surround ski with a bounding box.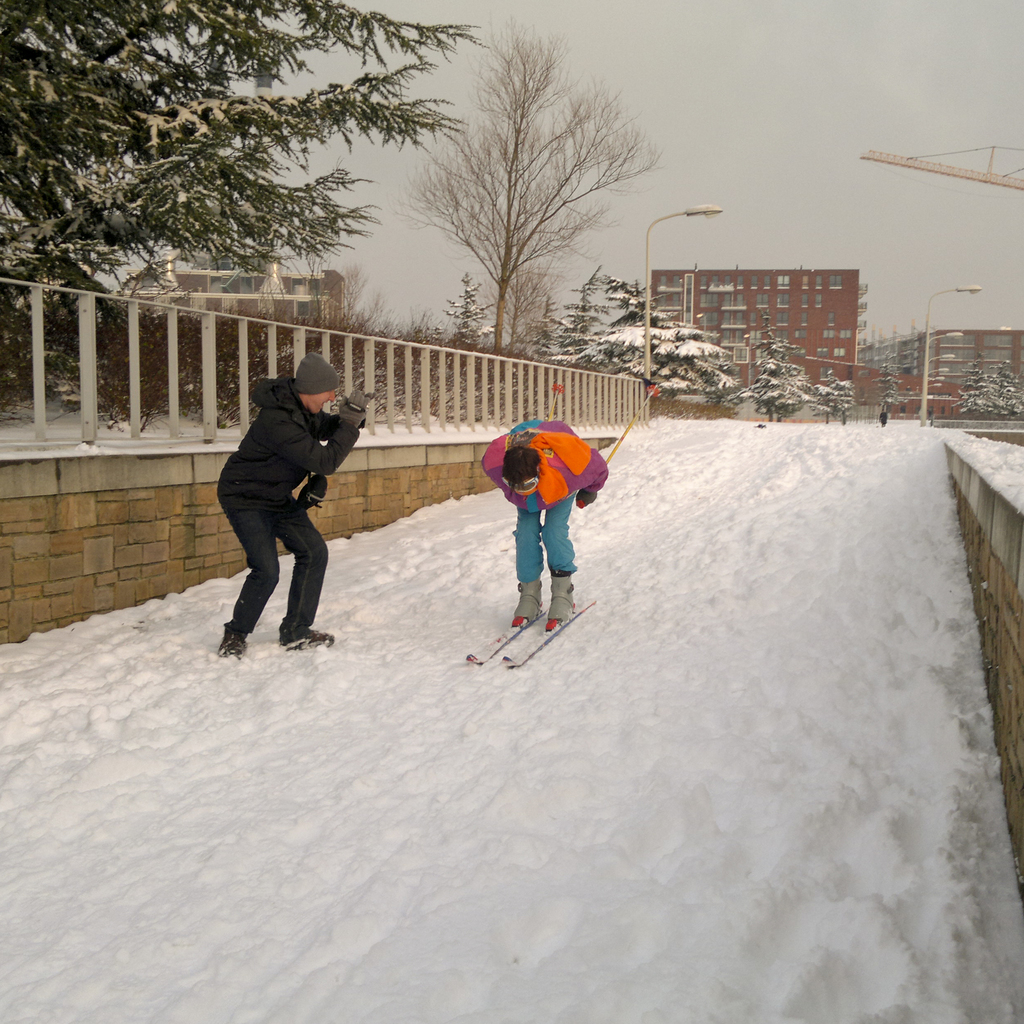
479 588 618 686.
